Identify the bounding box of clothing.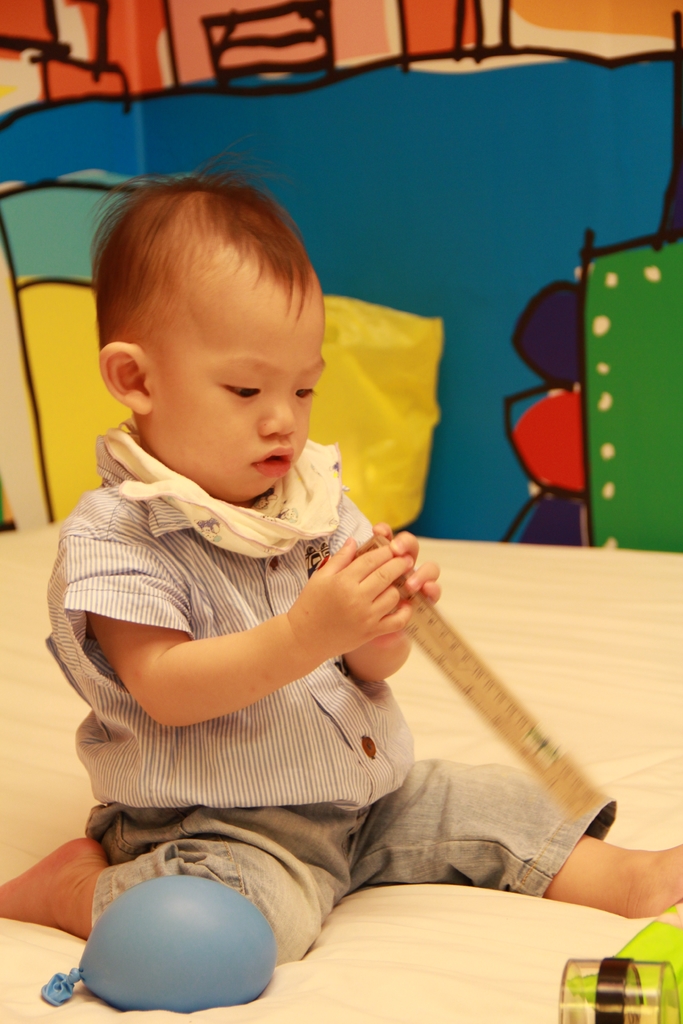
x1=44 y1=408 x2=618 y2=963.
